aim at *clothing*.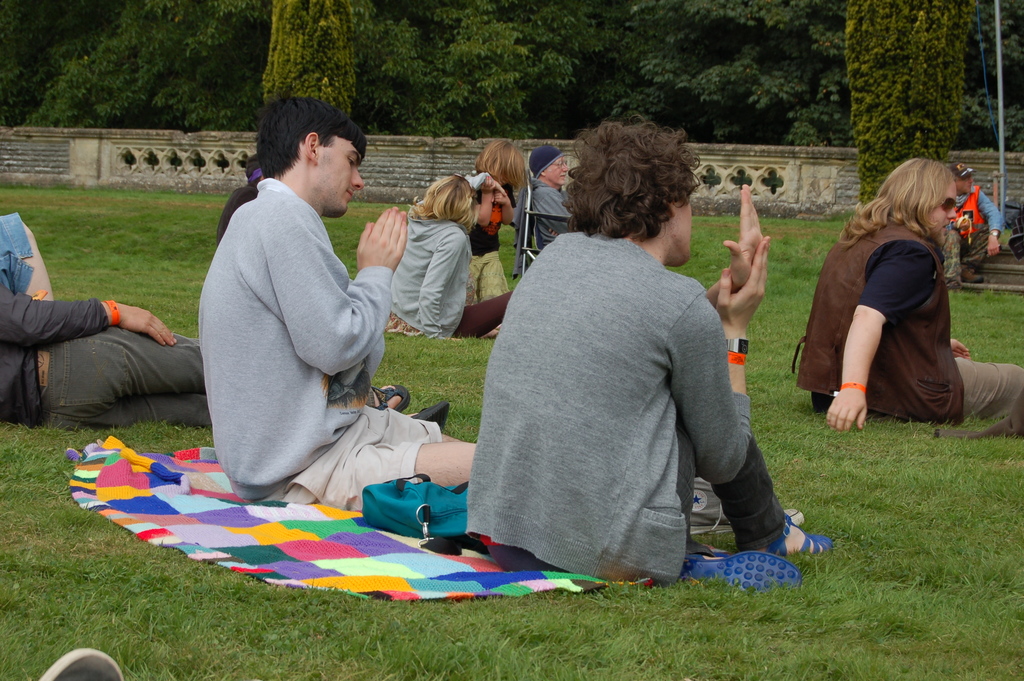
Aimed at 468 227 788 588.
